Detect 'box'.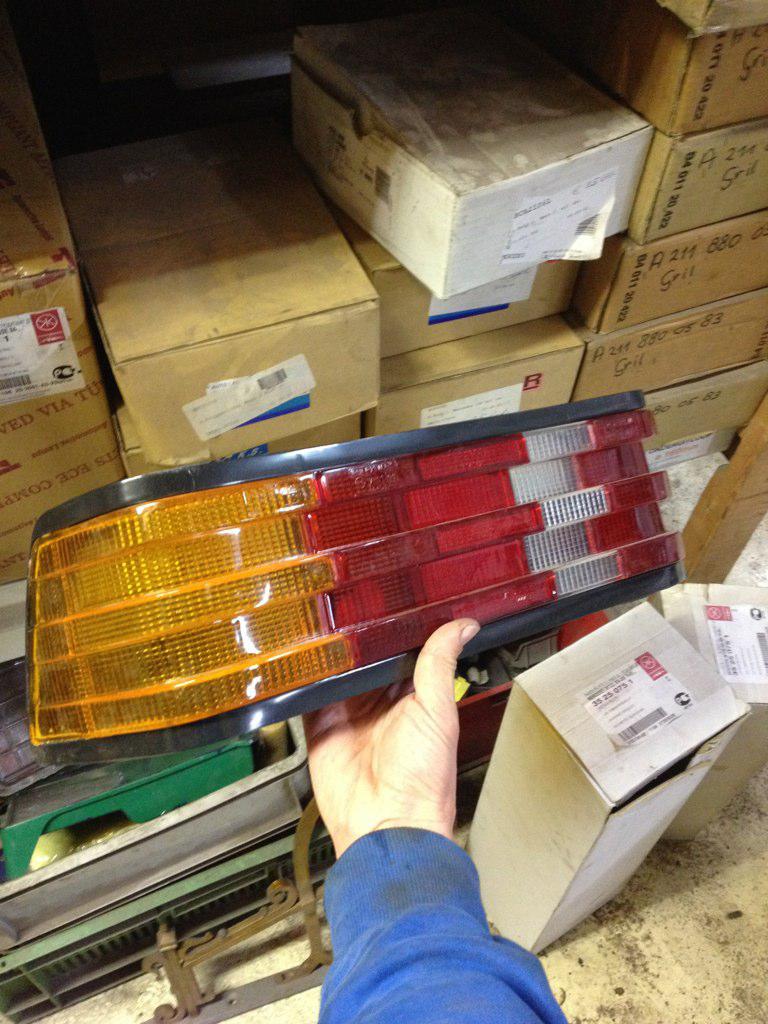
Detected at (511,604,761,960).
